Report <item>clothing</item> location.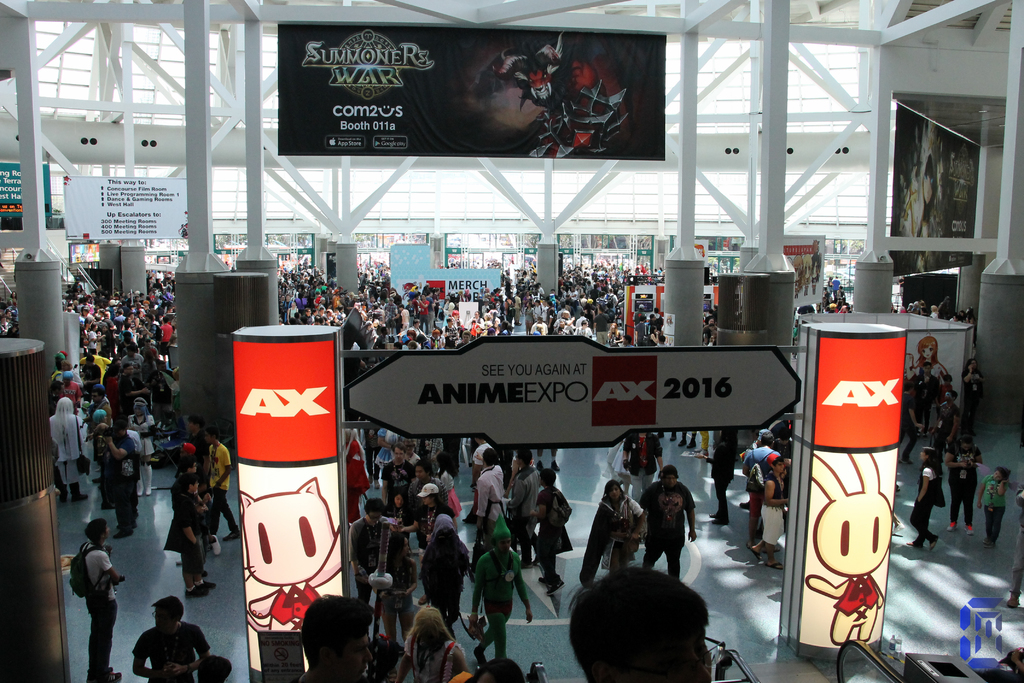
Report: (742,443,781,539).
